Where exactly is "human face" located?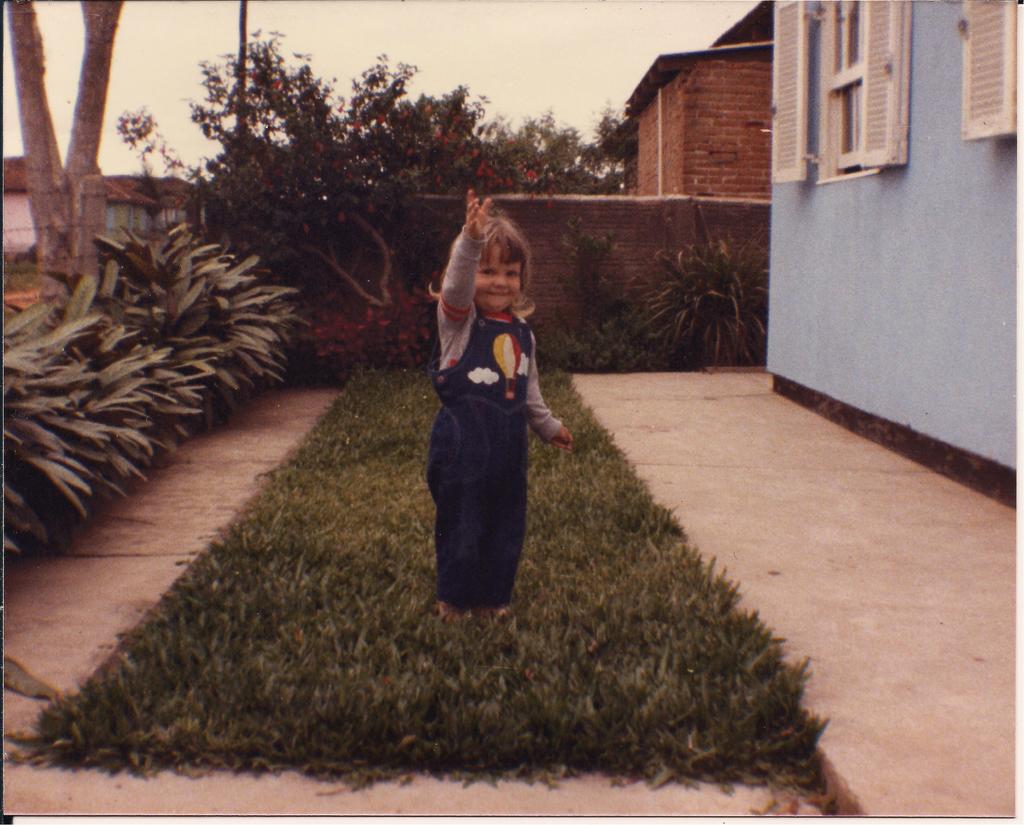
Its bounding box is x1=476, y1=246, x2=521, y2=317.
